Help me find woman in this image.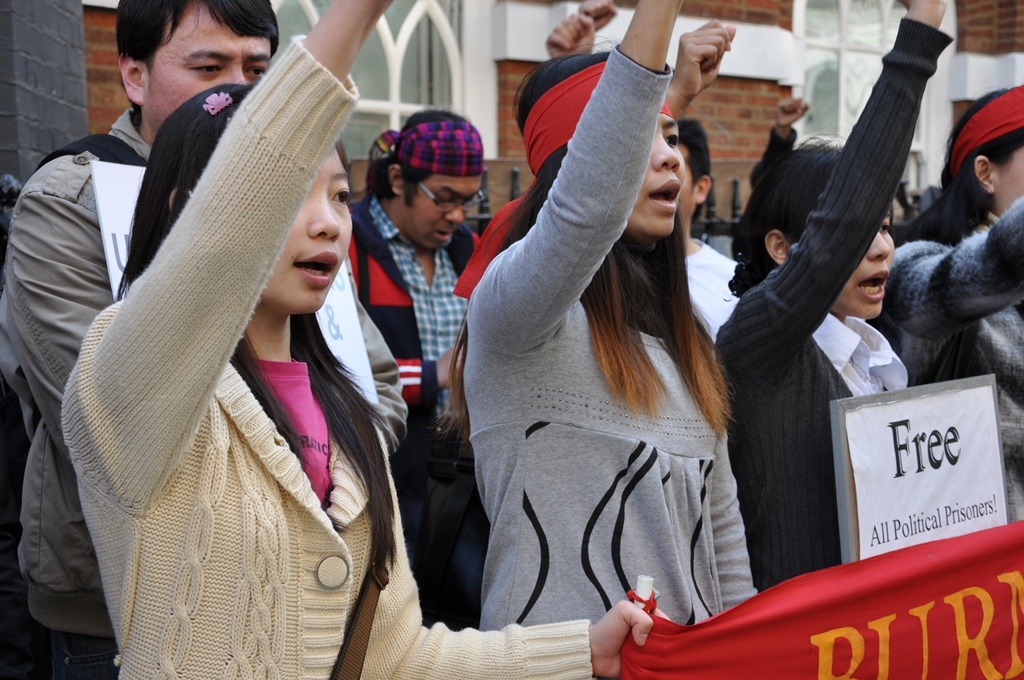
Found it: bbox(714, 0, 953, 584).
